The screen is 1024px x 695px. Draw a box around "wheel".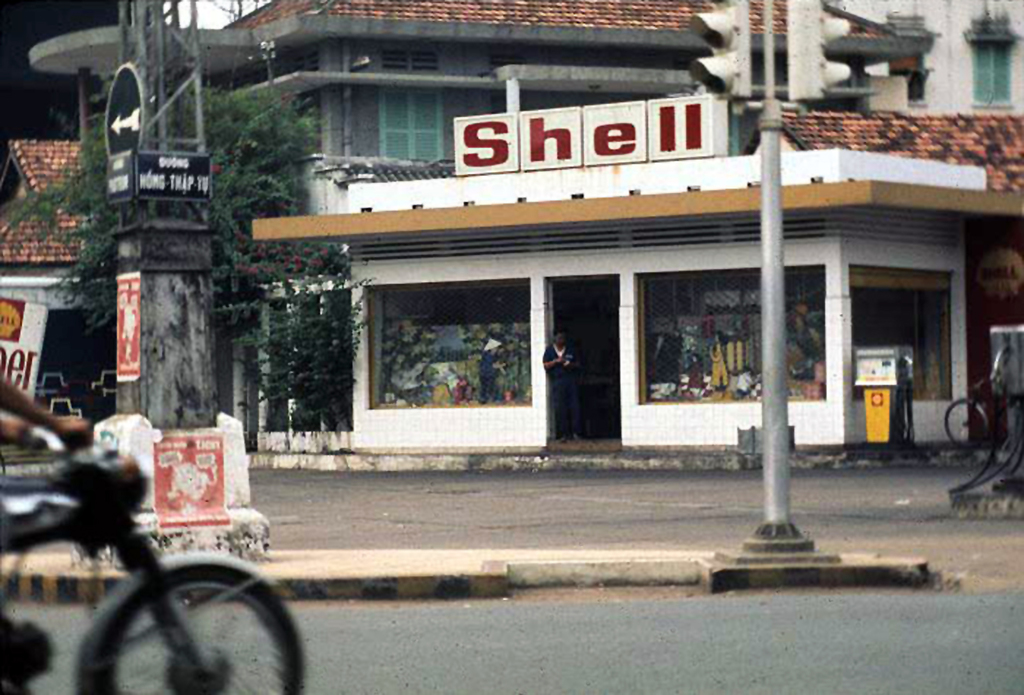
84:556:275:686.
